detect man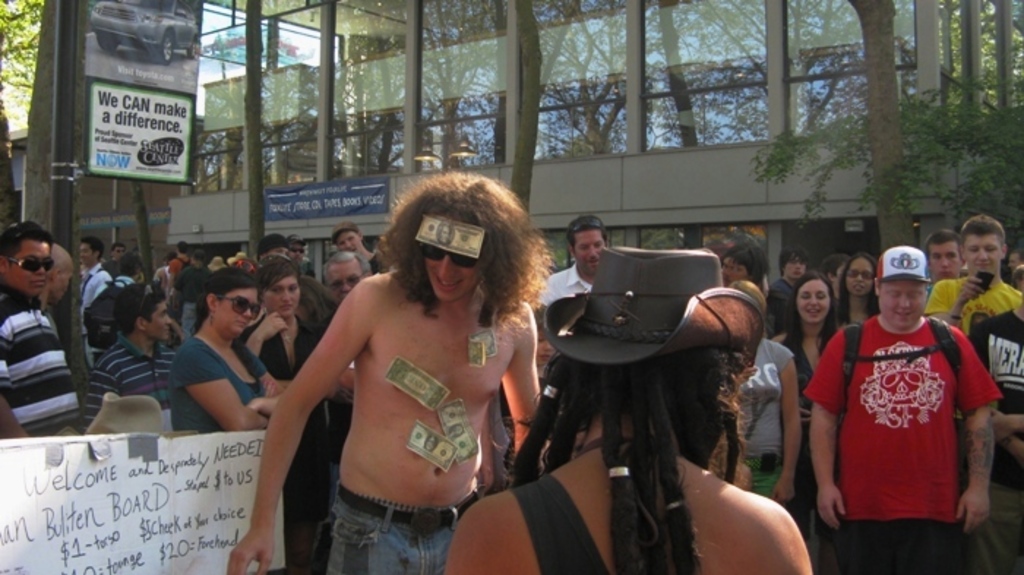
(left=926, top=214, right=1023, bottom=574)
